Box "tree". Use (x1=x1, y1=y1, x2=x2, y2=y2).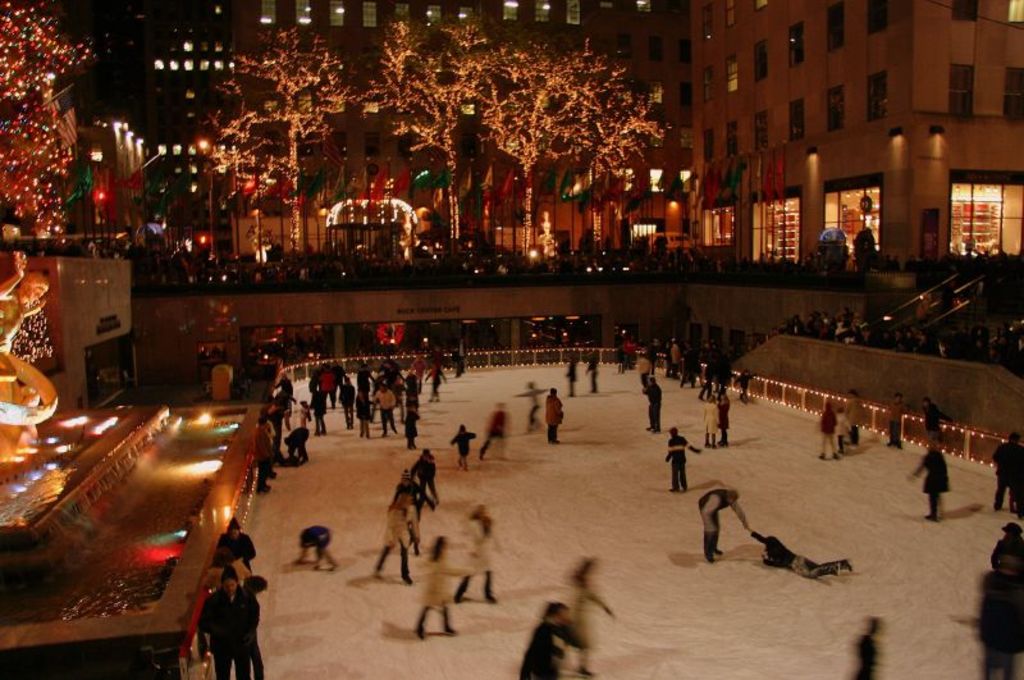
(x1=0, y1=9, x2=95, y2=245).
